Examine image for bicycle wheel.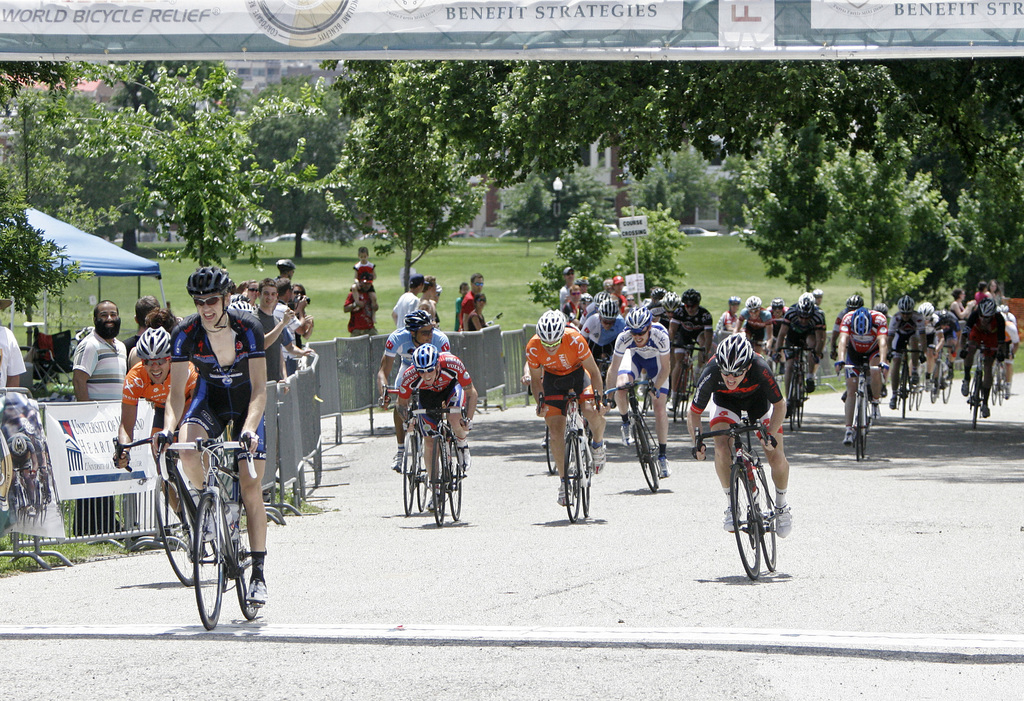
Examination result: Rect(731, 458, 764, 578).
